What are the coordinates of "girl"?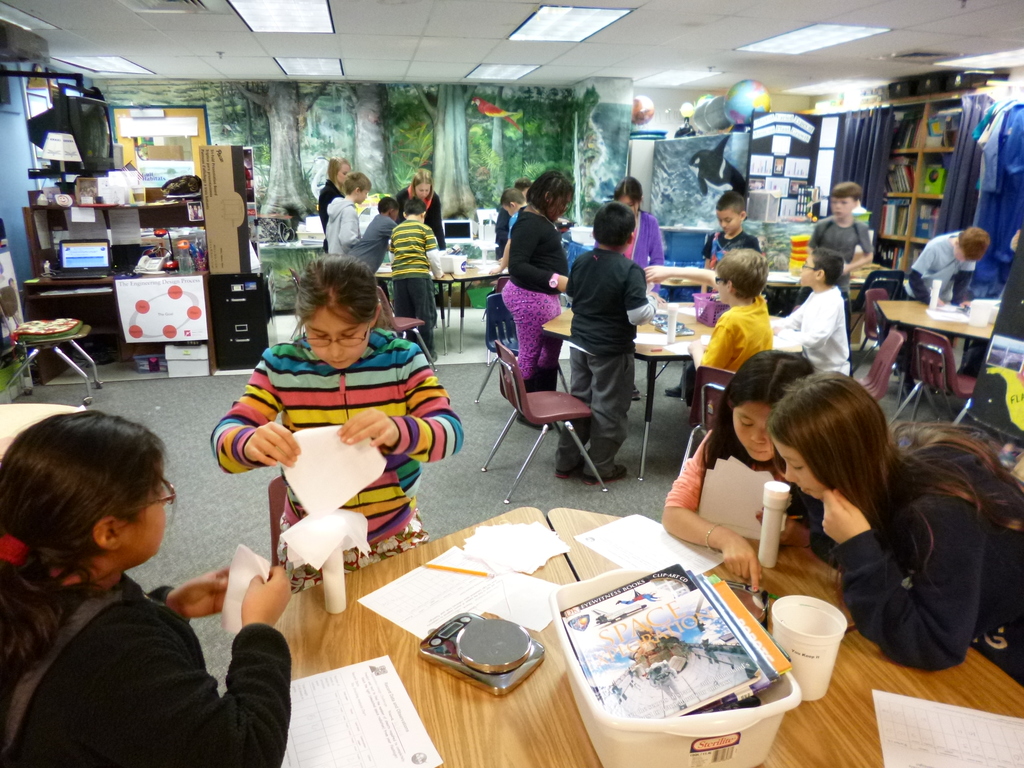
x1=610 y1=175 x2=664 y2=266.
